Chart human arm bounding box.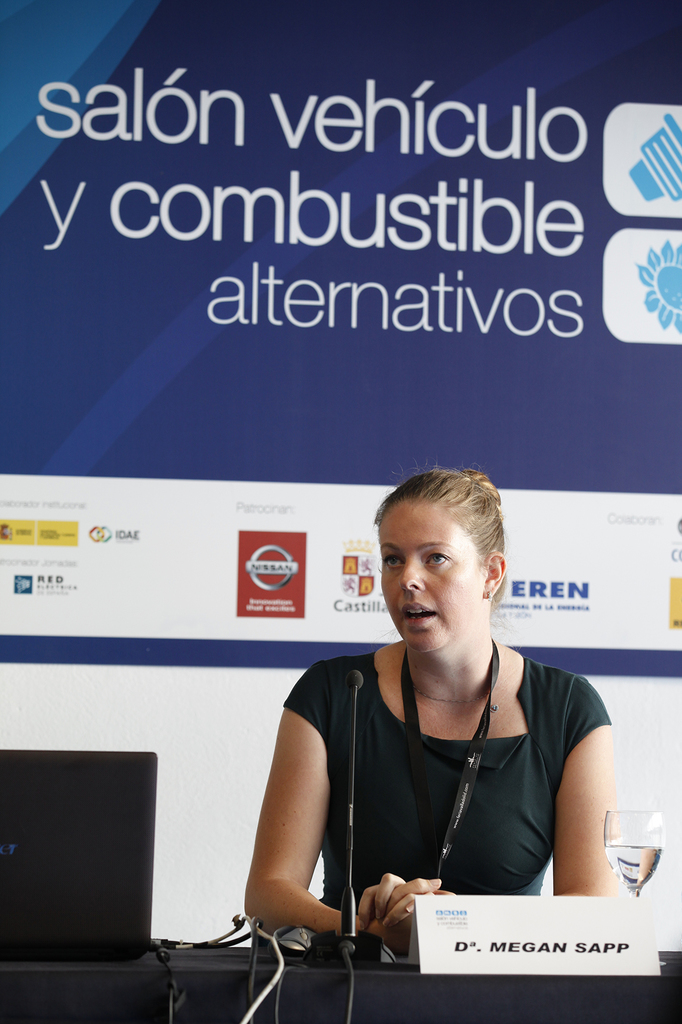
Charted: rect(365, 671, 620, 949).
